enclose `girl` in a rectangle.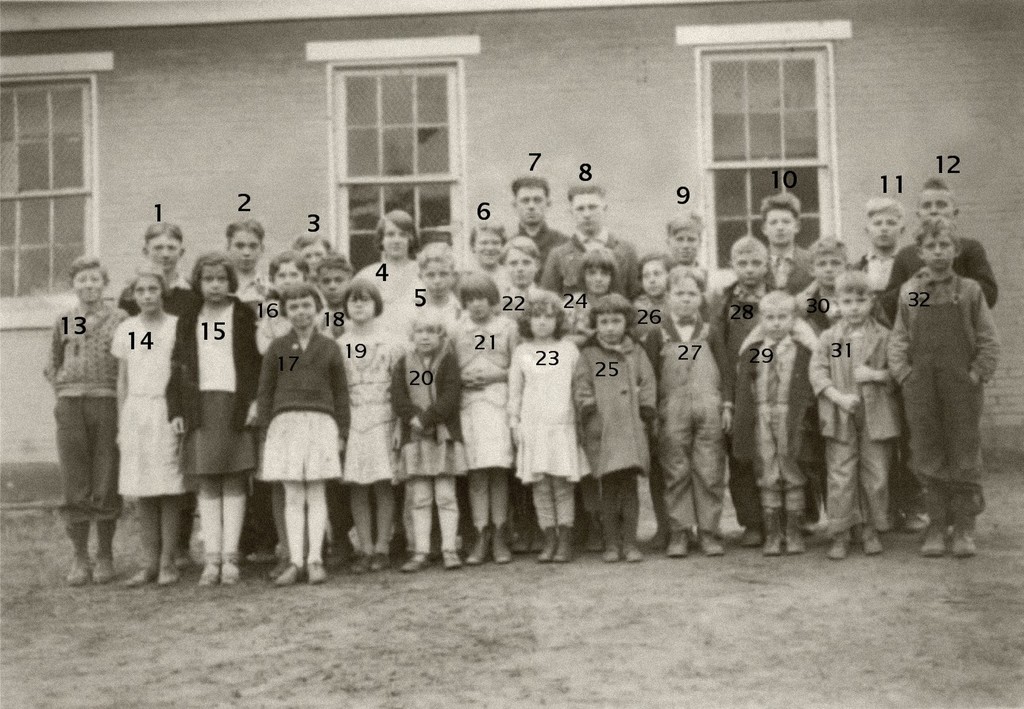
locate(456, 274, 524, 573).
